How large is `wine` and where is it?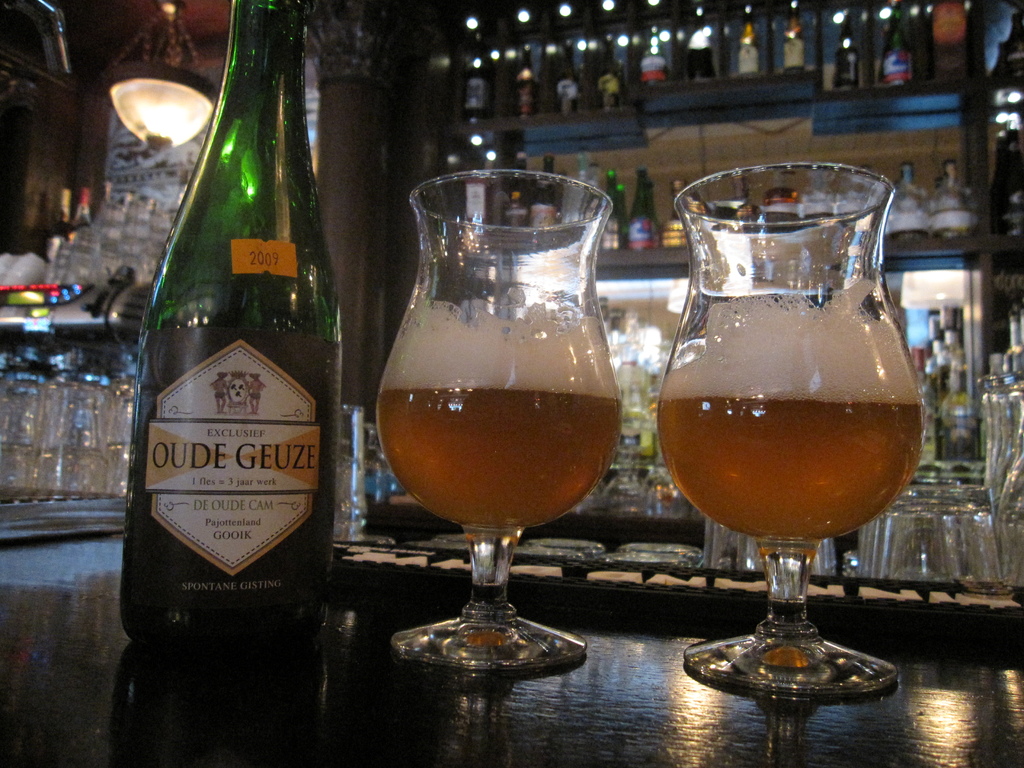
Bounding box: (93, 182, 111, 223).
